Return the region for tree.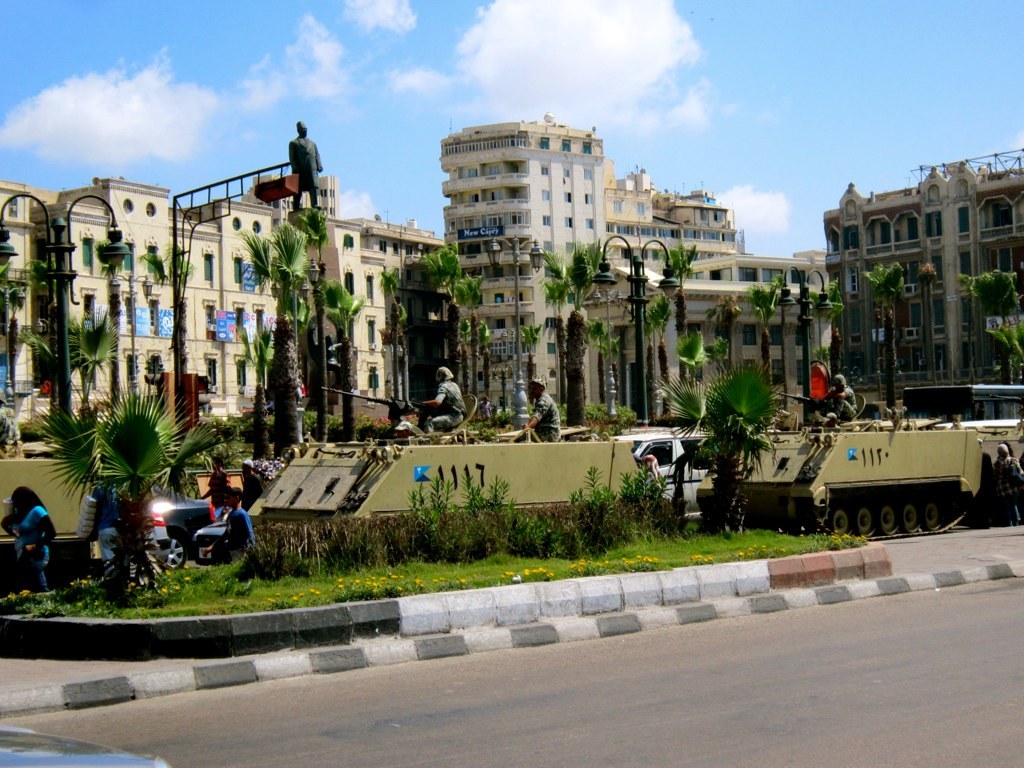
BBox(960, 260, 1023, 437).
